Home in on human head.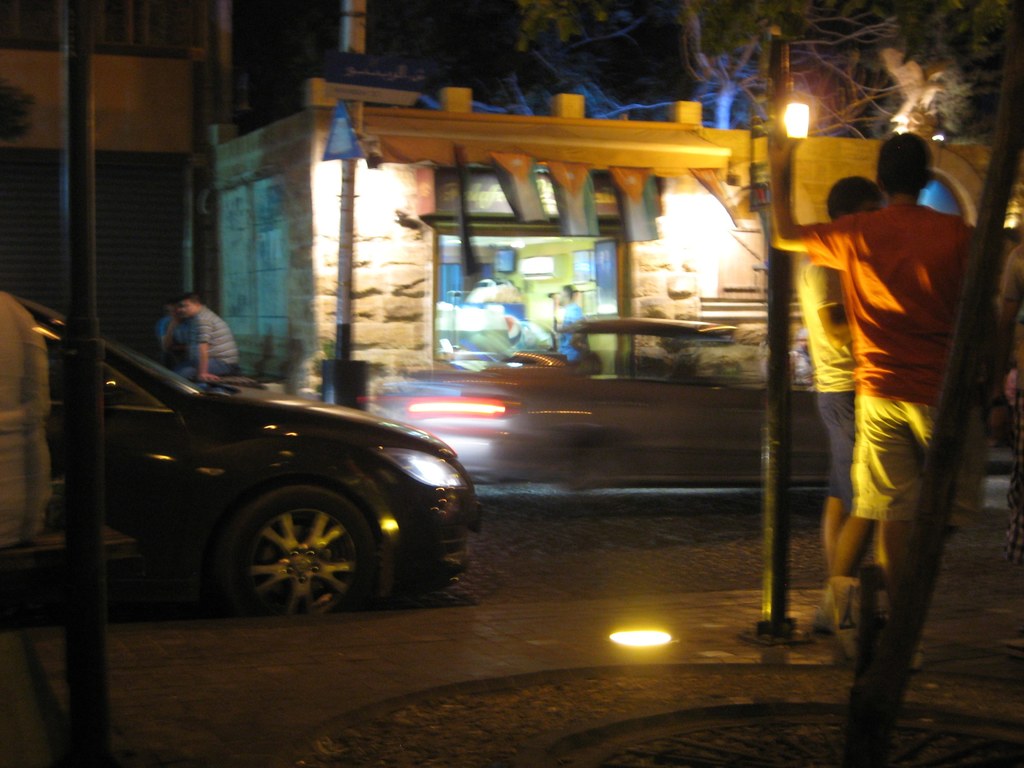
Homed in at bbox(872, 134, 936, 199).
